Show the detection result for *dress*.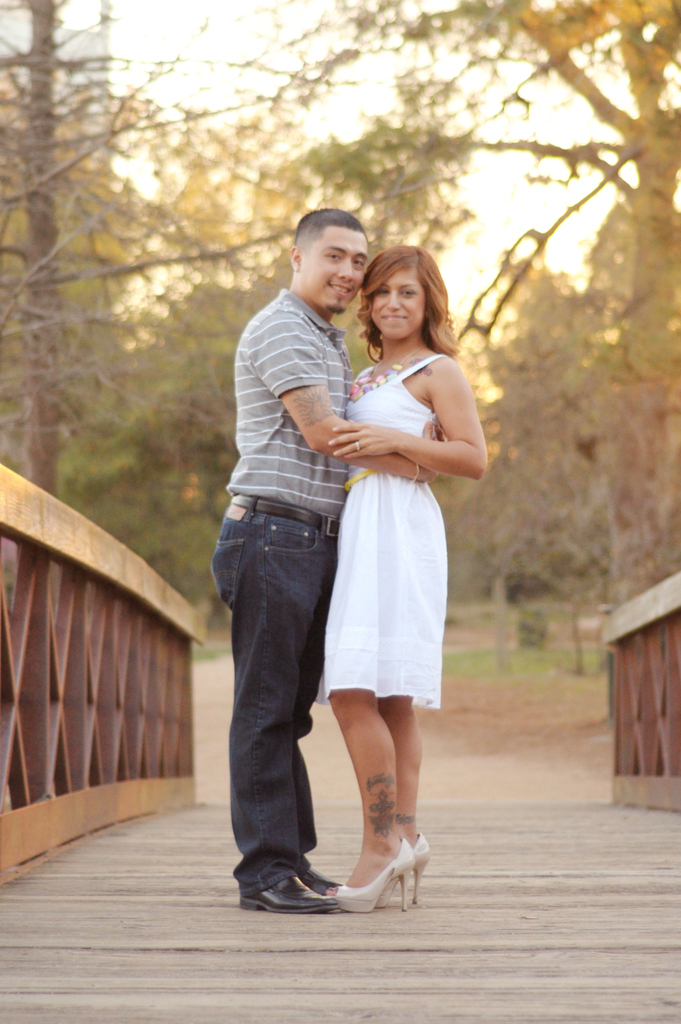
rect(315, 355, 447, 712).
